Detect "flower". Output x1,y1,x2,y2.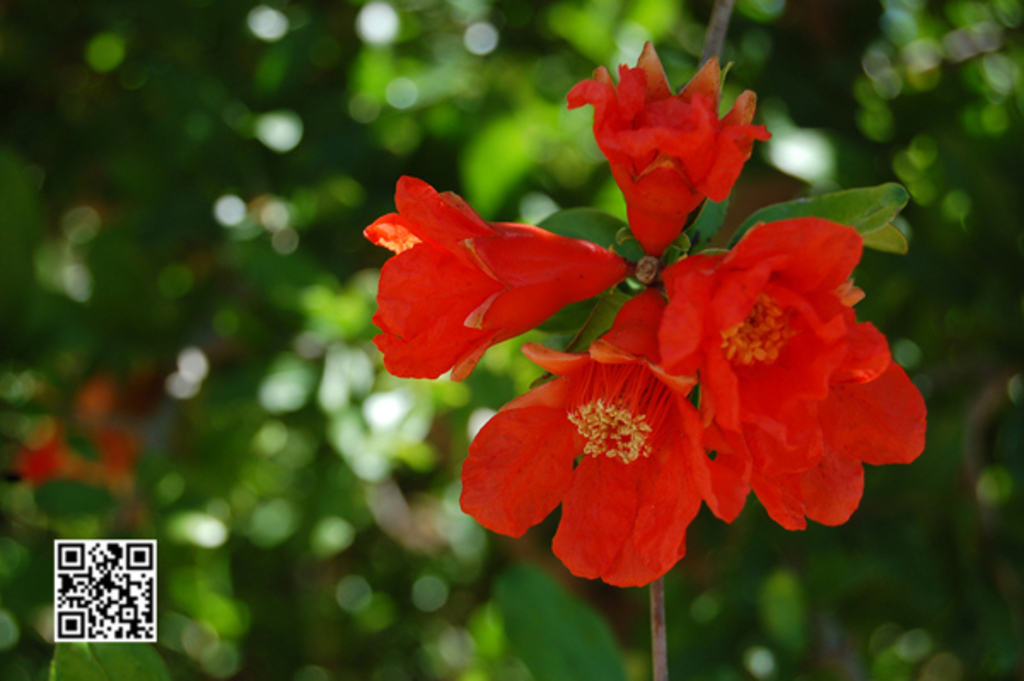
466,335,739,577.
